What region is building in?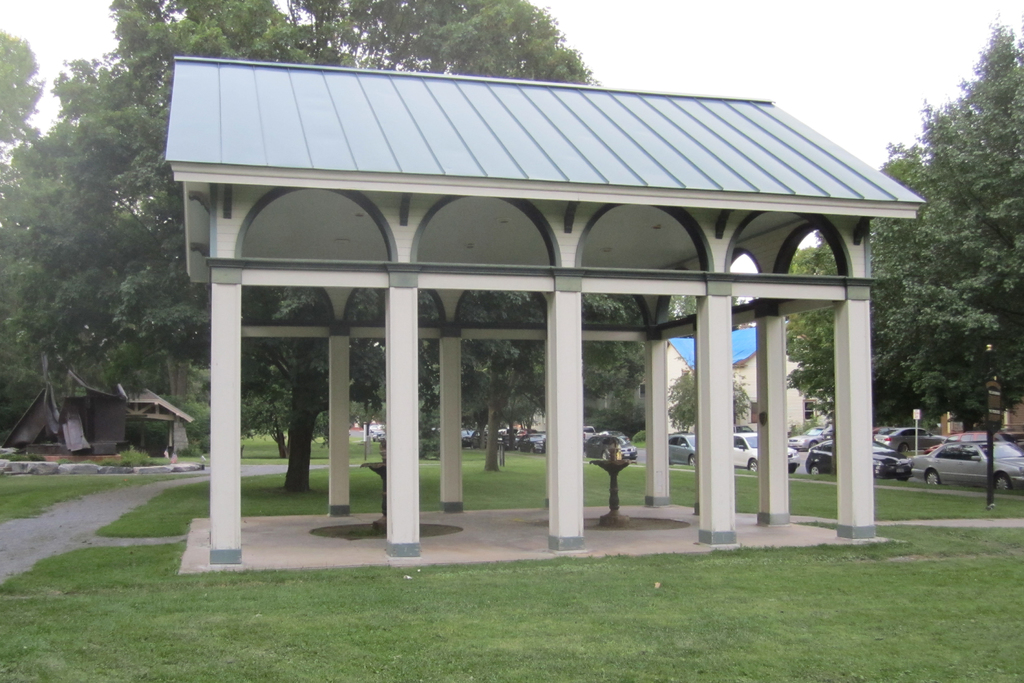
[left=947, top=378, right=1023, bottom=438].
